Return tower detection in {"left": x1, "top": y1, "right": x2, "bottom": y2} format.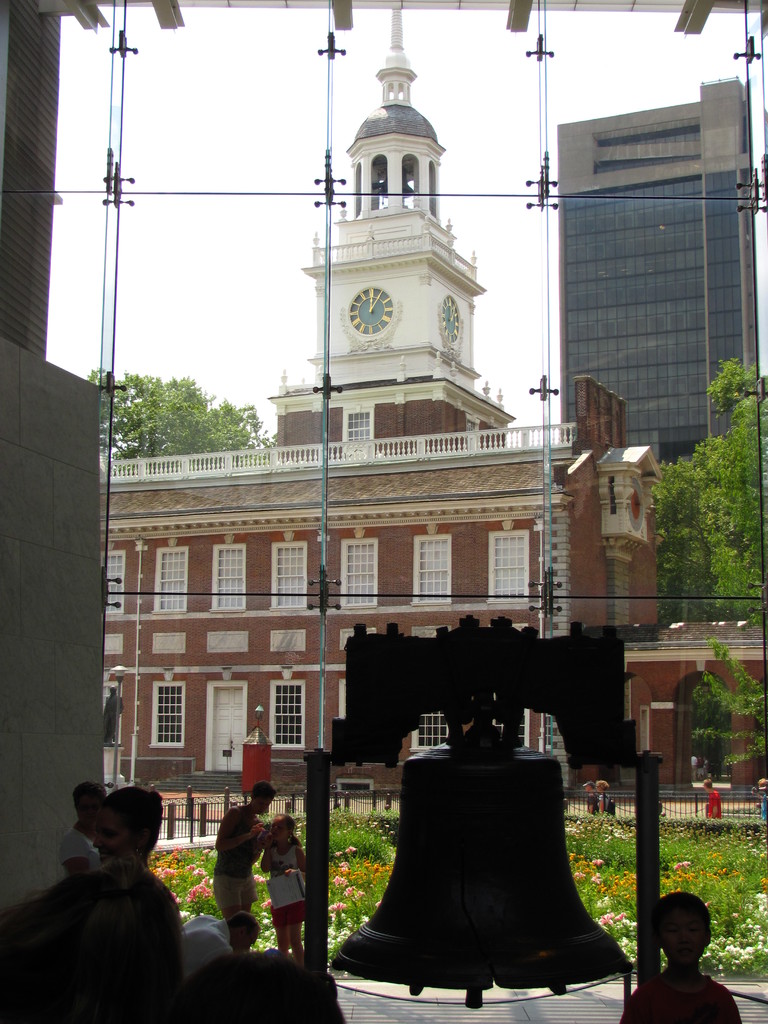
{"left": 275, "top": 9, "right": 512, "bottom": 449}.
